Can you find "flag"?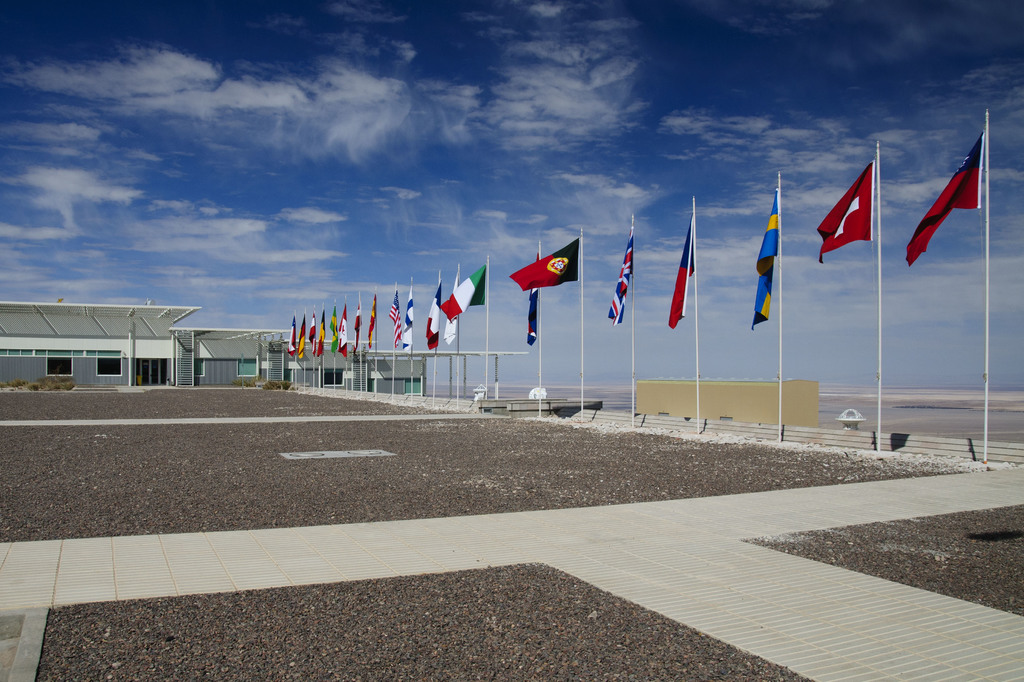
Yes, bounding box: <region>751, 186, 780, 331</region>.
